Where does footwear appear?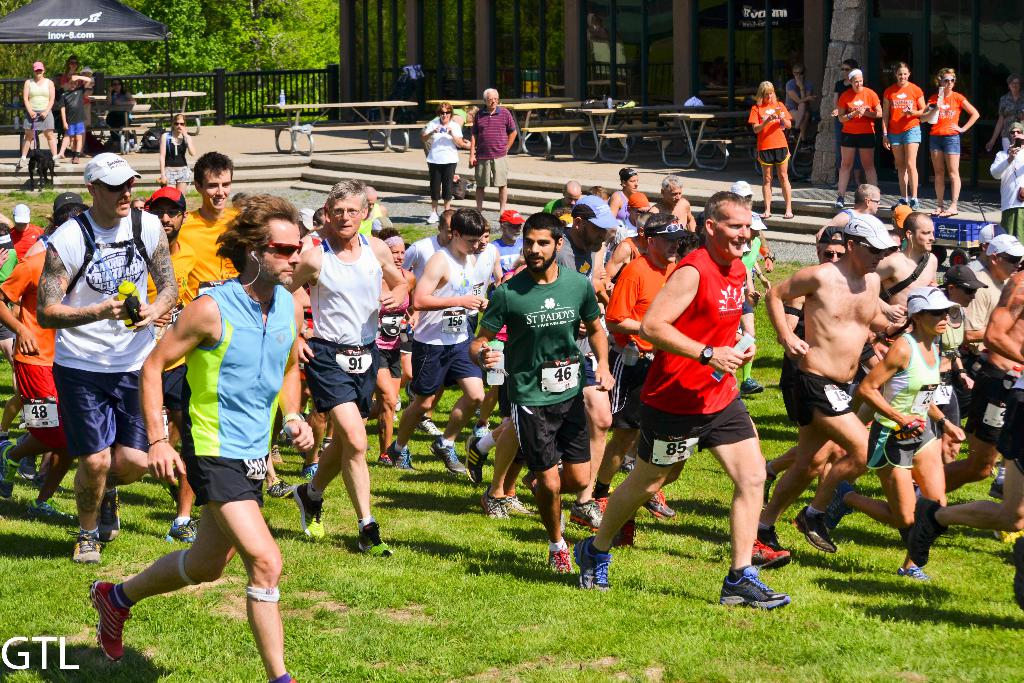
Appears at 824:481:855:531.
